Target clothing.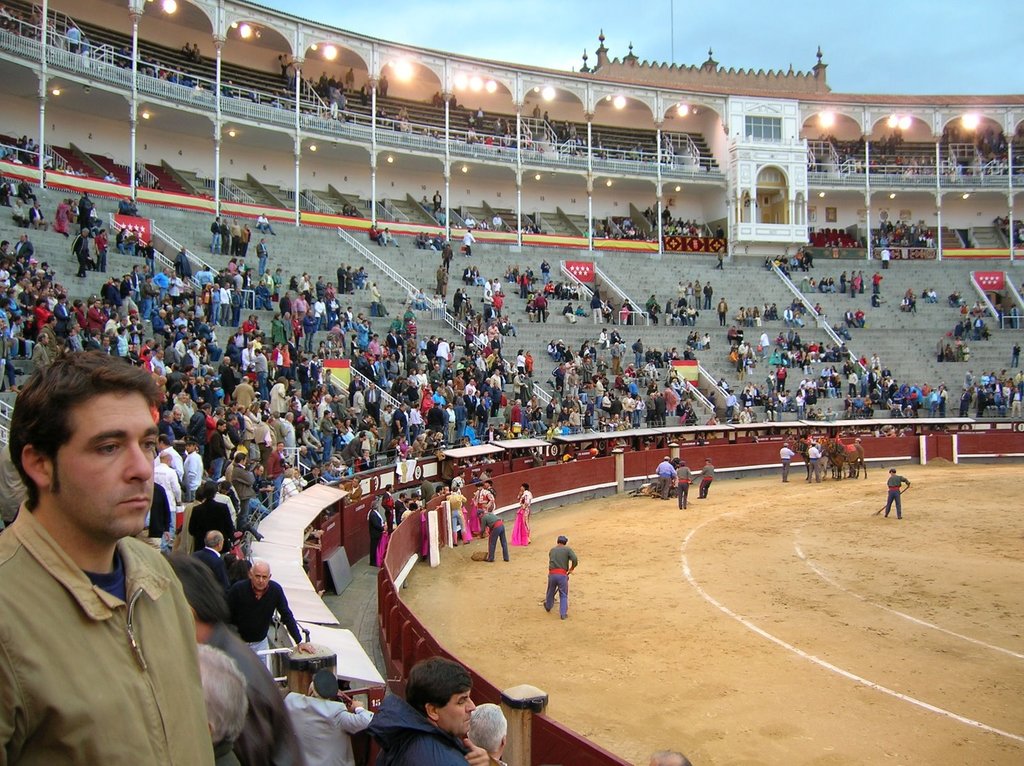
Target region: x1=463, y1=218, x2=478, y2=230.
